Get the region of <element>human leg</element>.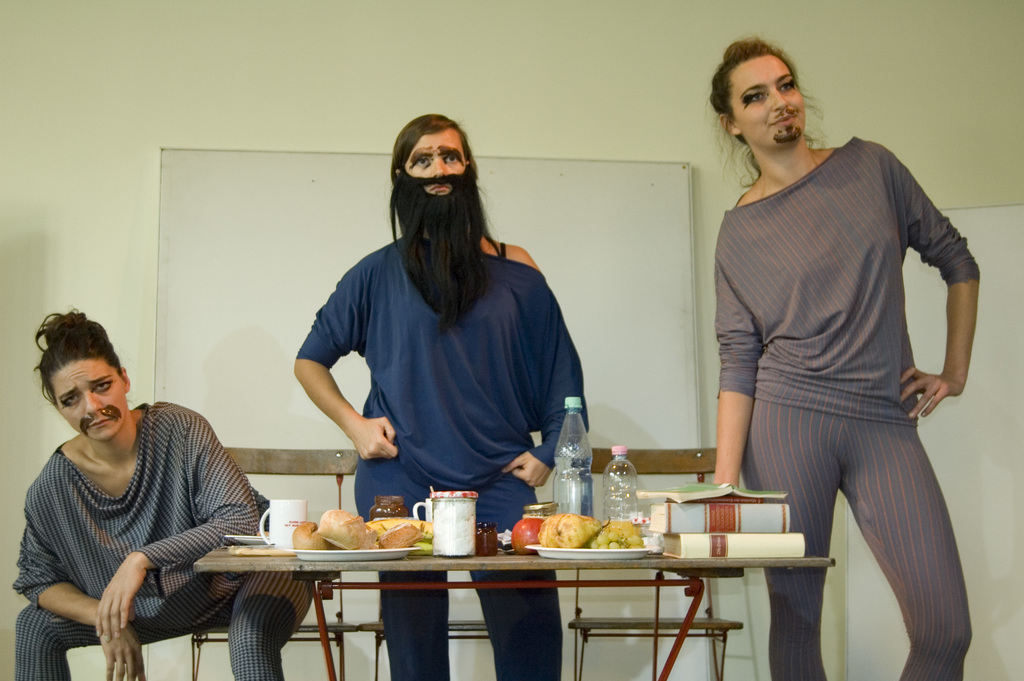
(left=10, top=596, right=104, bottom=680).
